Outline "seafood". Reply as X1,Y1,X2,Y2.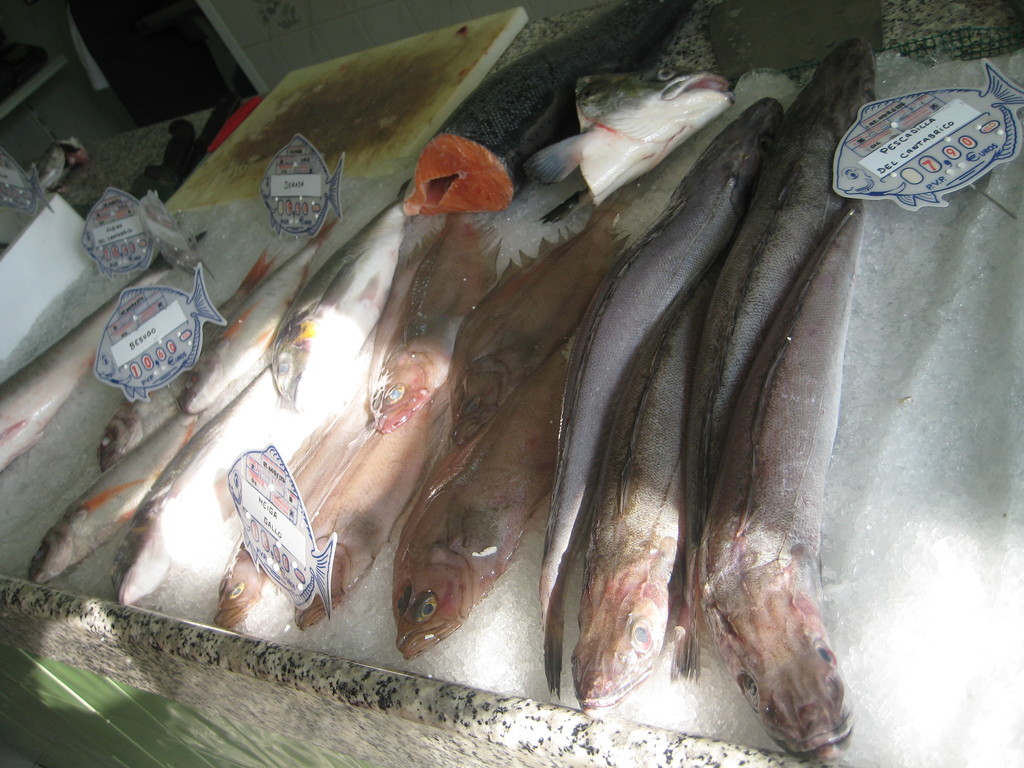
0,232,204,474.
